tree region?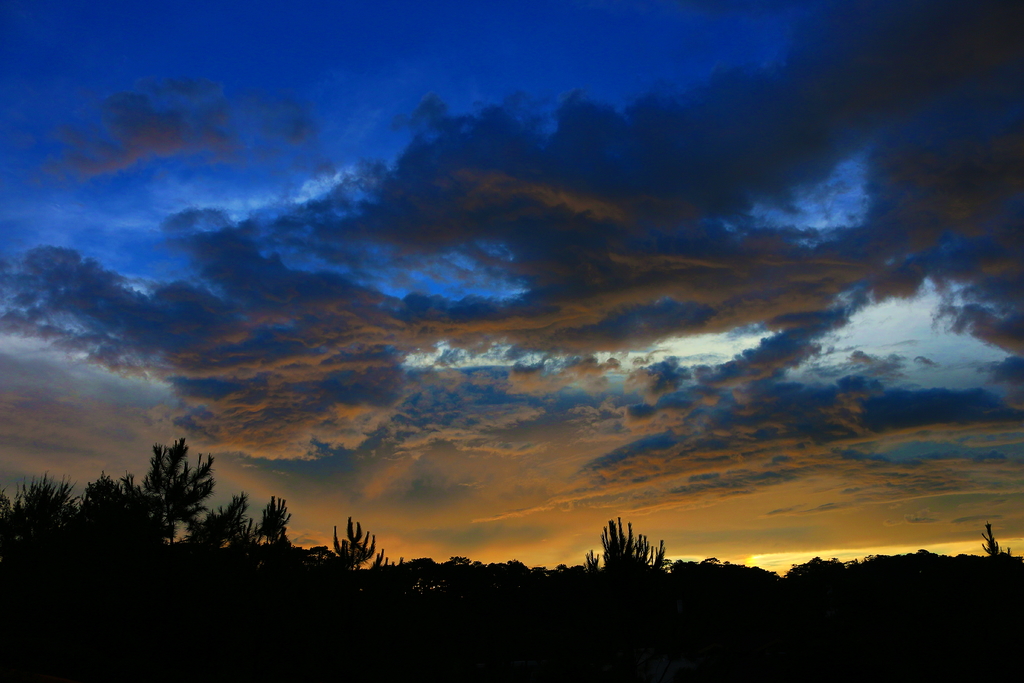
<region>113, 434, 216, 548</region>
